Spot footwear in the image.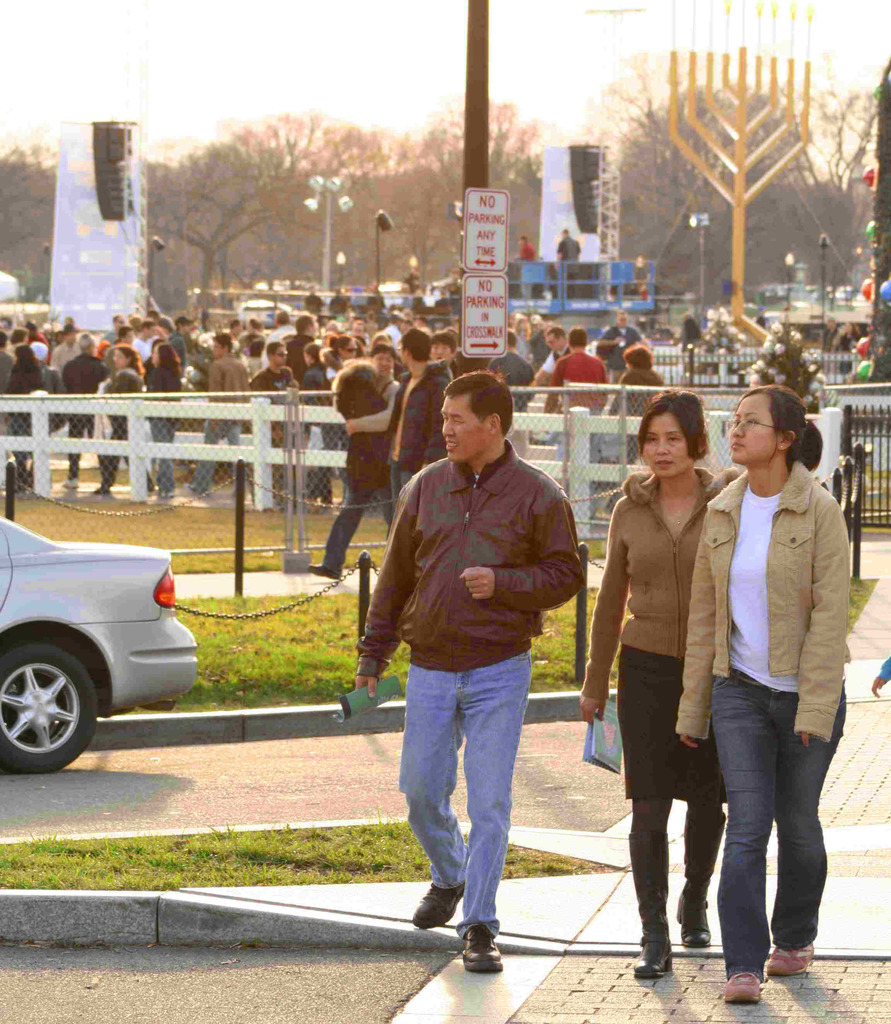
footwear found at x1=674, y1=810, x2=725, y2=952.
